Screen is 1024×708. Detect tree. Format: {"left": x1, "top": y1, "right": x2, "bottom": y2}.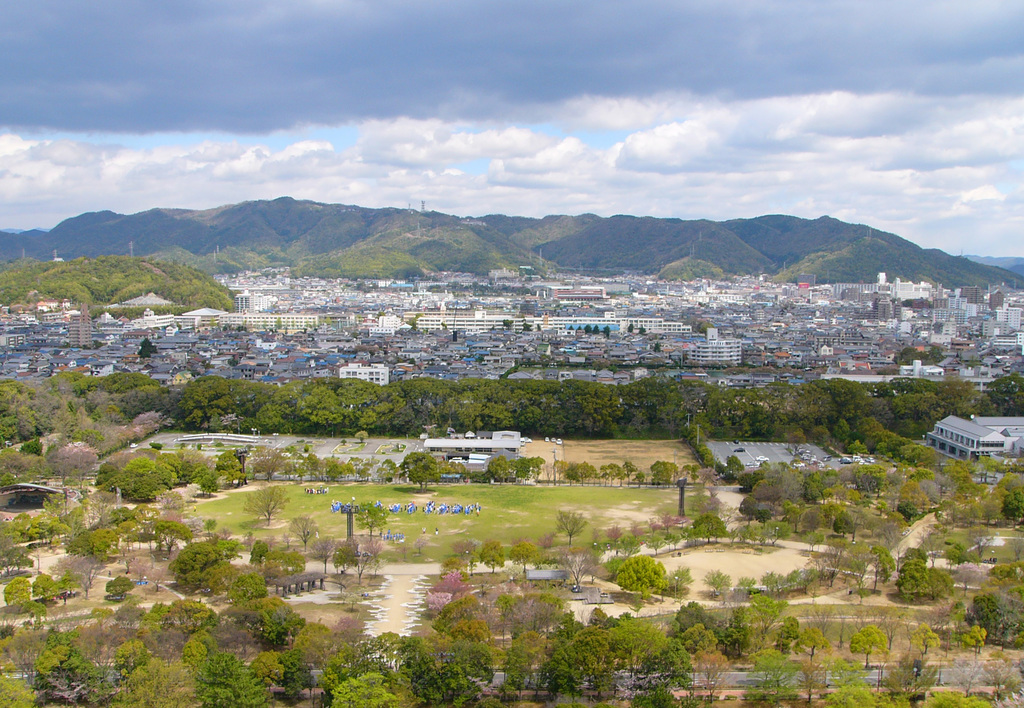
{"left": 612, "top": 554, "right": 666, "bottom": 604}.
